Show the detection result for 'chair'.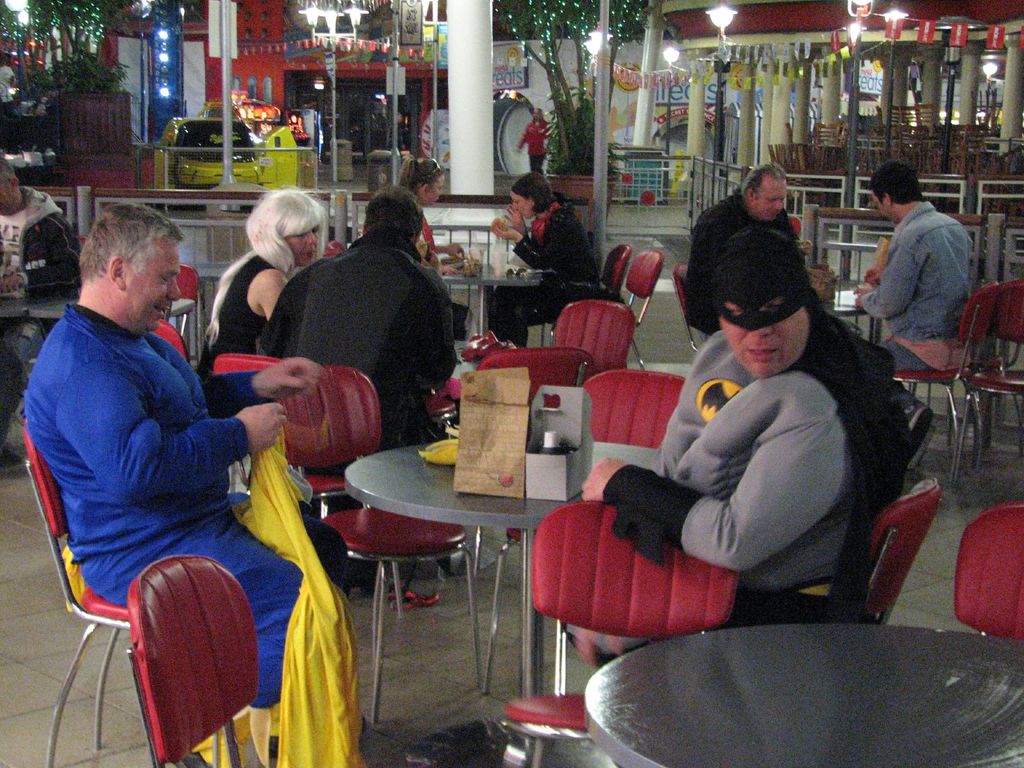
{"left": 558, "top": 300, "right": 634, "bottom": 380}.
